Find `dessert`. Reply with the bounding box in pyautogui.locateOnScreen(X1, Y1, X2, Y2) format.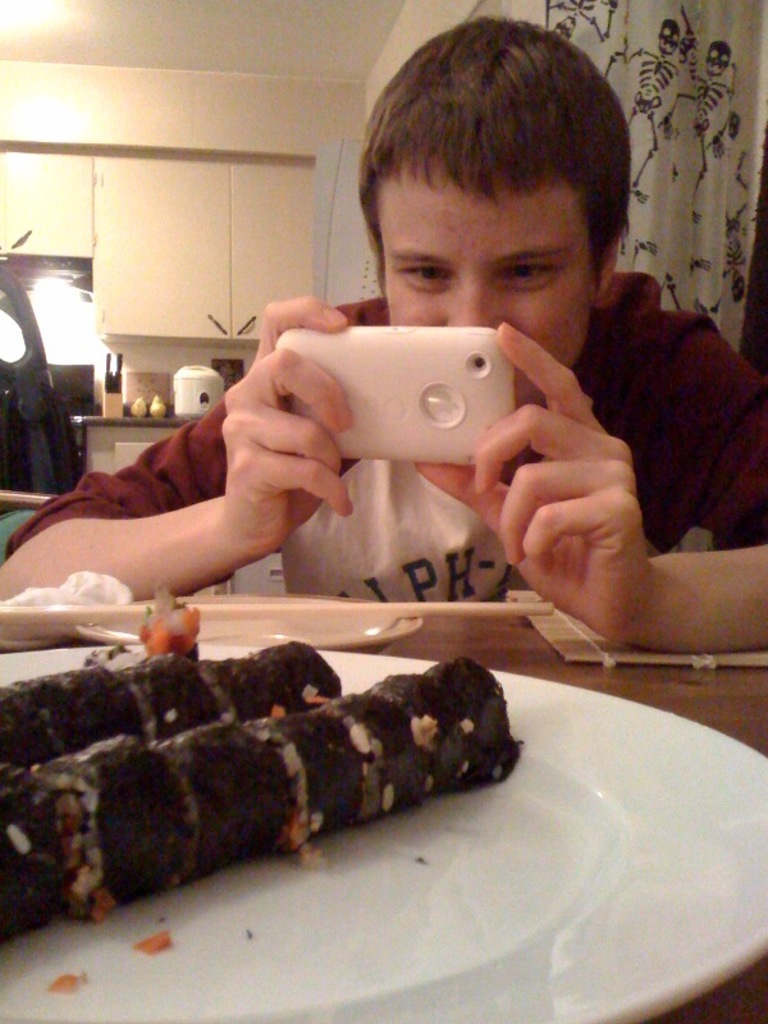
pyautogui.locateOnScreen(0, 772, 60, 945).
